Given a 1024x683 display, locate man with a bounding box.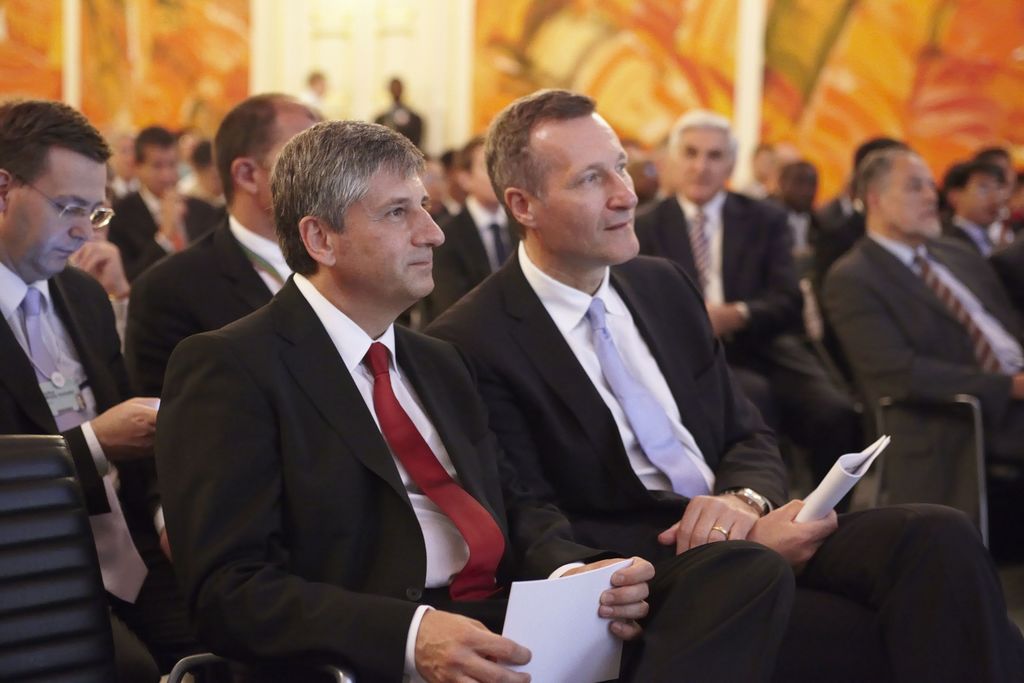
Located: box(121, 85, 328, 394).
